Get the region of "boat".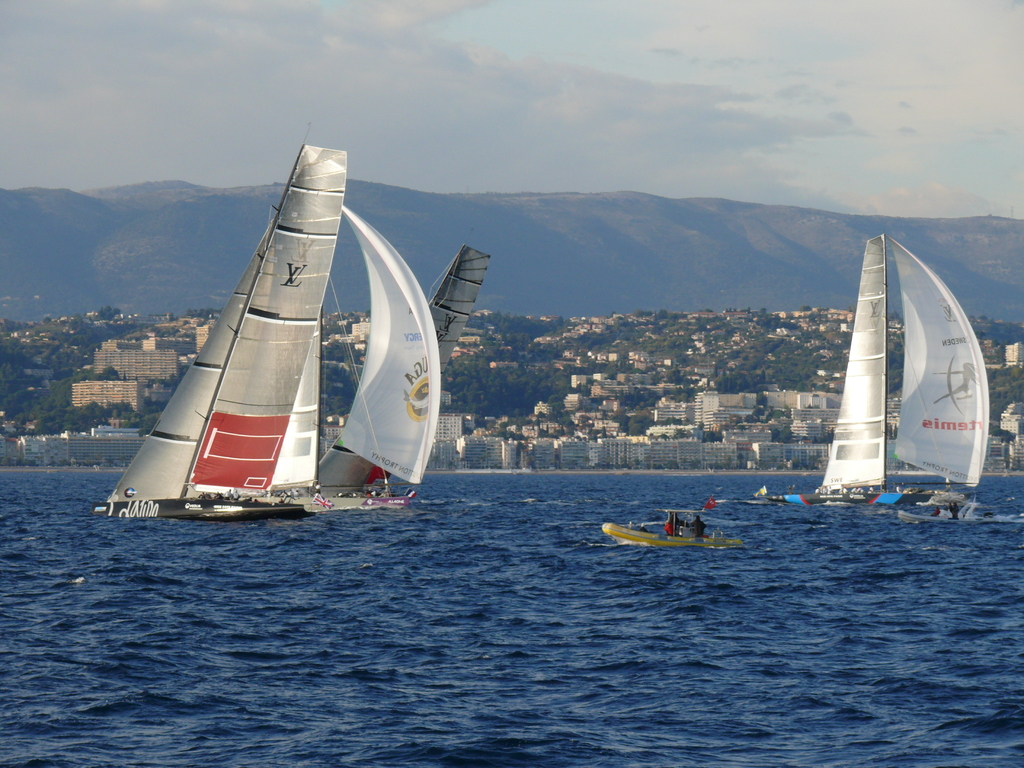
detection(600, 509, 744, 547).
